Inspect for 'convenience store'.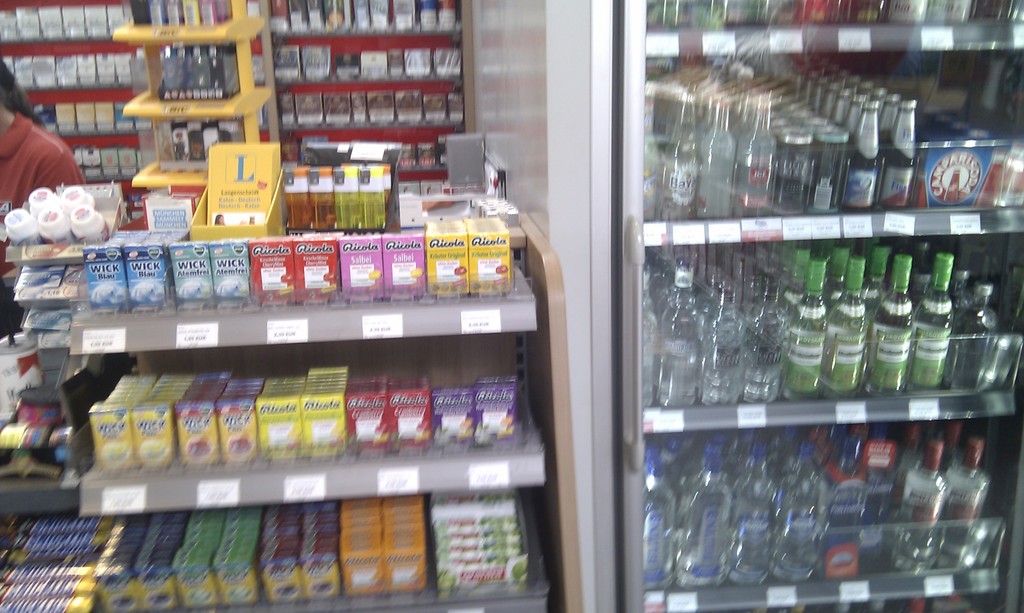
Inspection: locate(0, 0, 1023, 603).
